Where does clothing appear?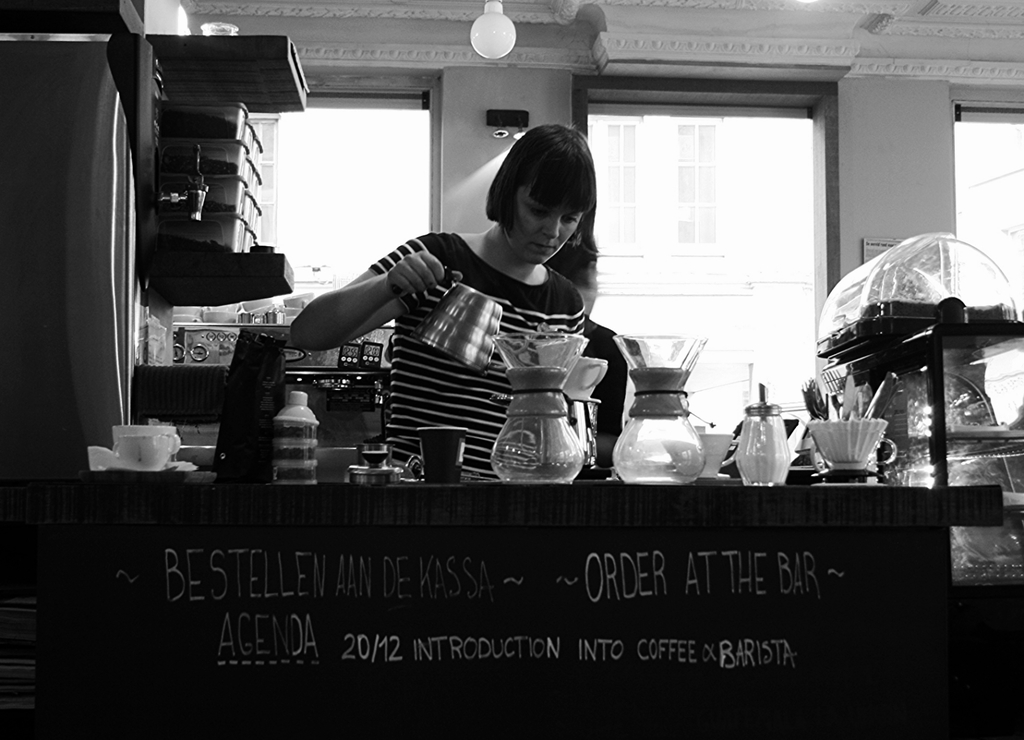
Appears at (582, 322, 615, 450).
